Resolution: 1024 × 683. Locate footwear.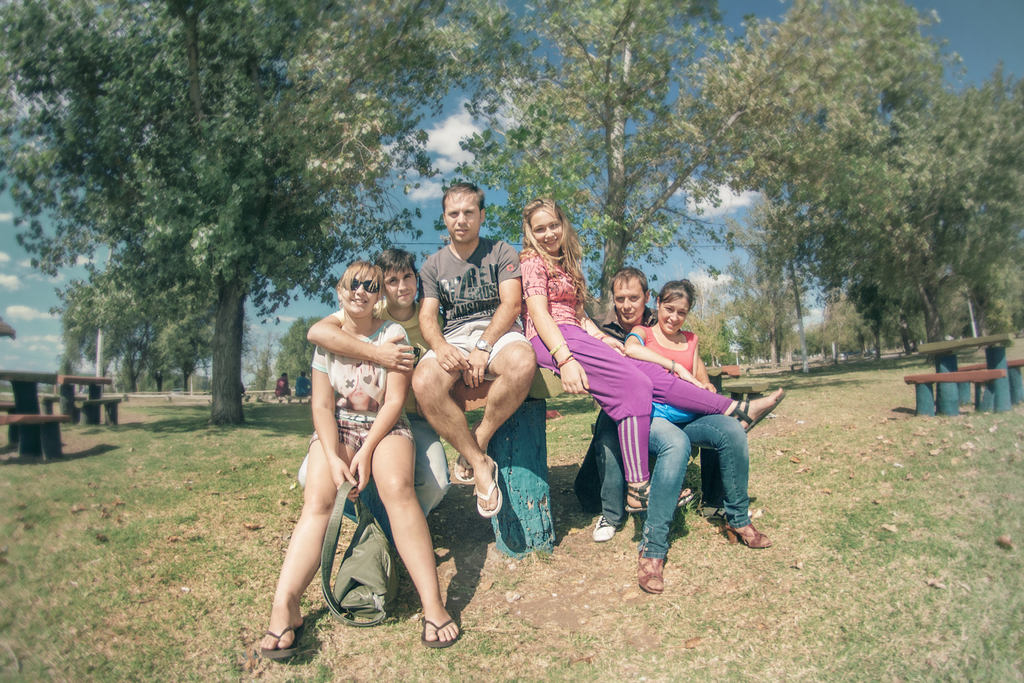
{"x1": 708, "y1": 502, "x2": 768, "y2": 523}.
